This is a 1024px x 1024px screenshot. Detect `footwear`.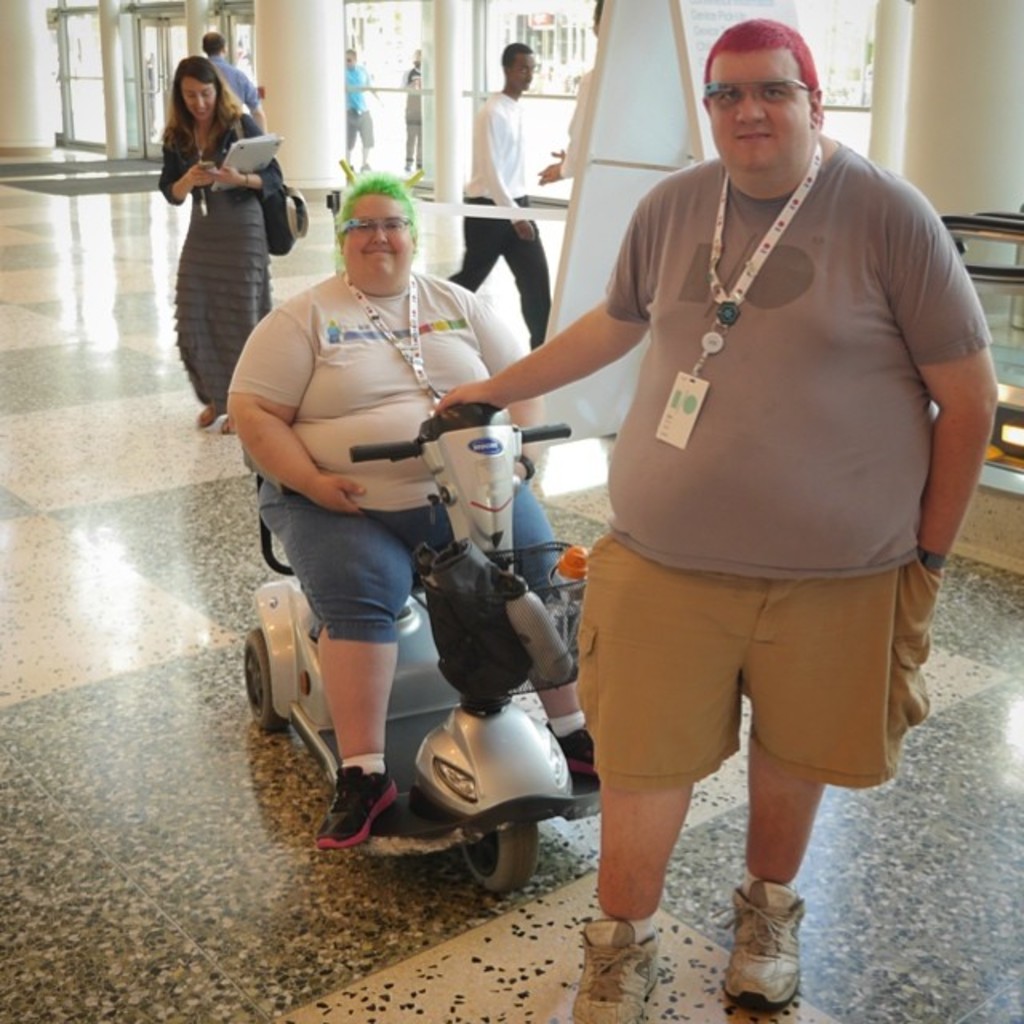
218, 408, 235, 434.
